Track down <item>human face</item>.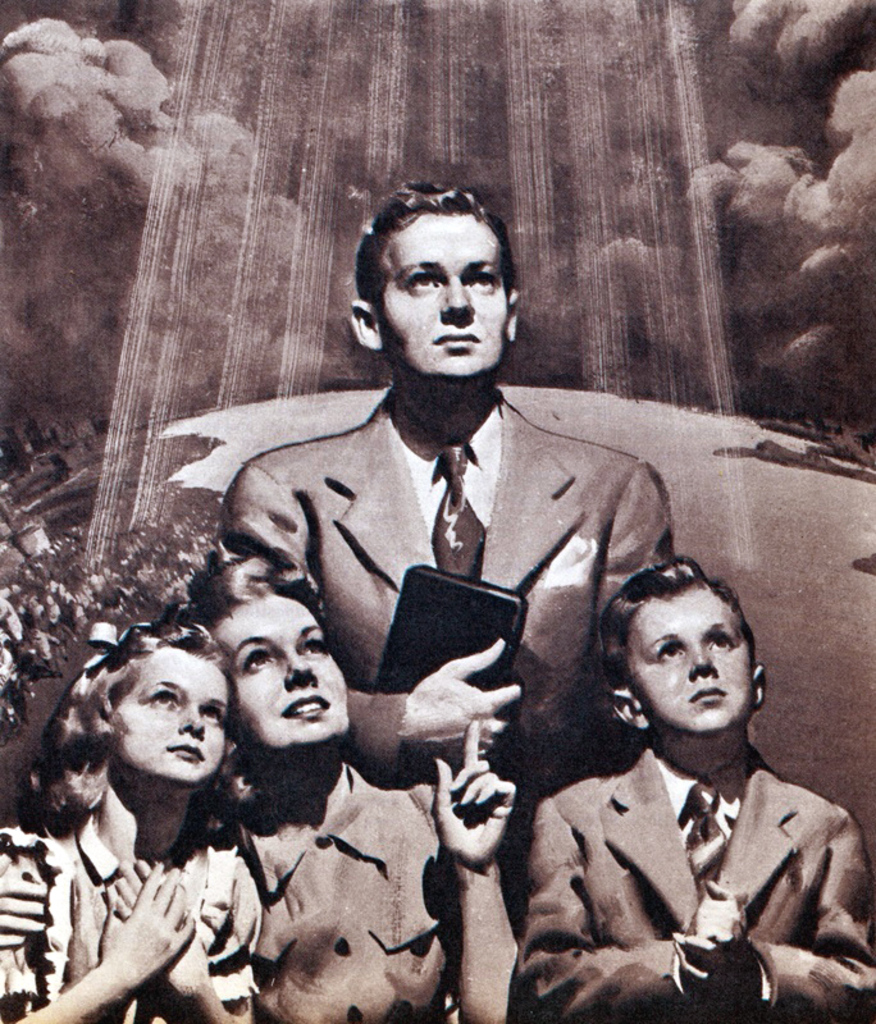
Tracked to (x1=215, y1=589, x2=348, y2=750).
